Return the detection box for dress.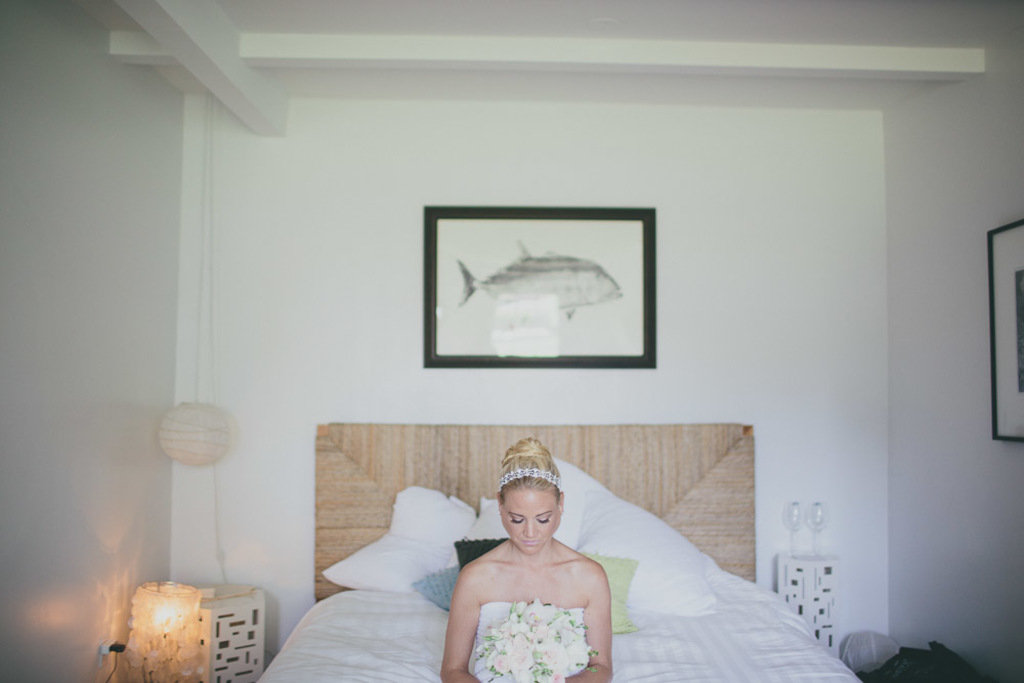
[x1=466, y1=599, x2=590, y2=682].
